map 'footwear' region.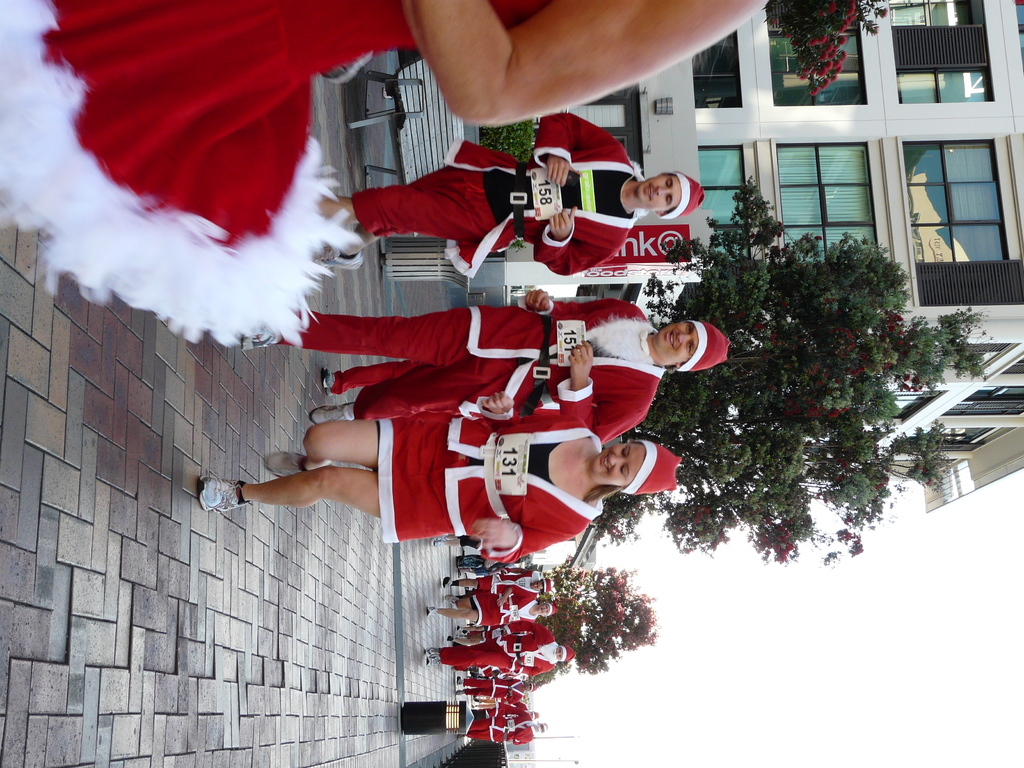
Mapped to left=262, top=449, right=331, bottom=477.
